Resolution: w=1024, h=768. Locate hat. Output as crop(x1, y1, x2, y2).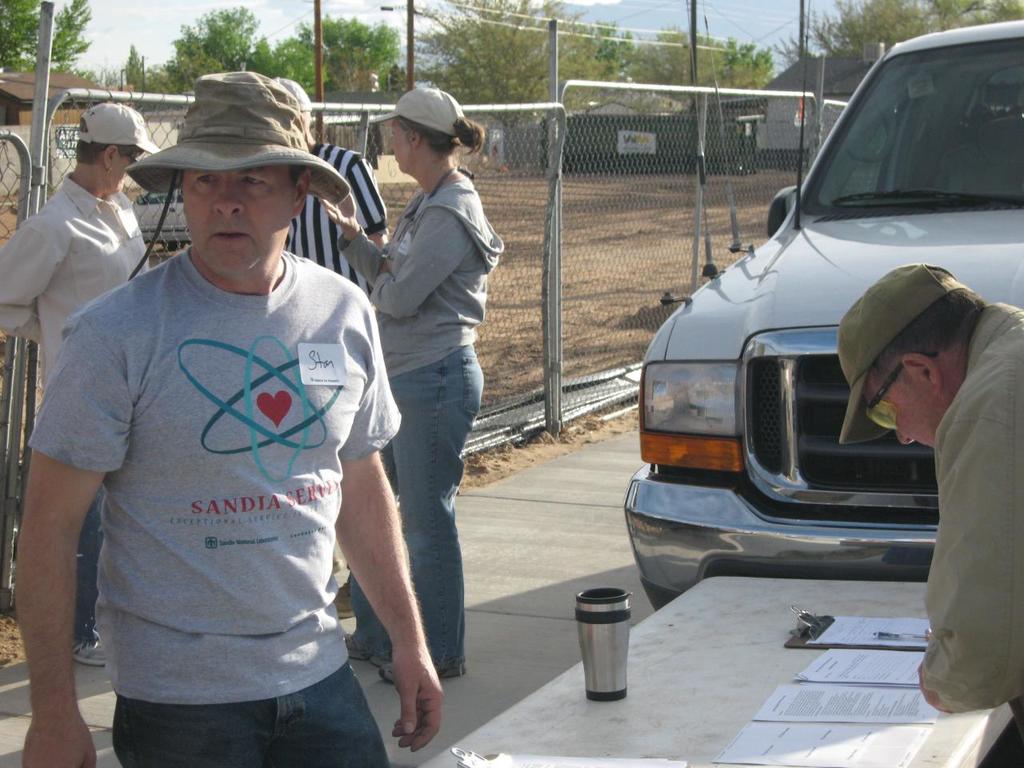
crop(366, 86, 464, 140).
